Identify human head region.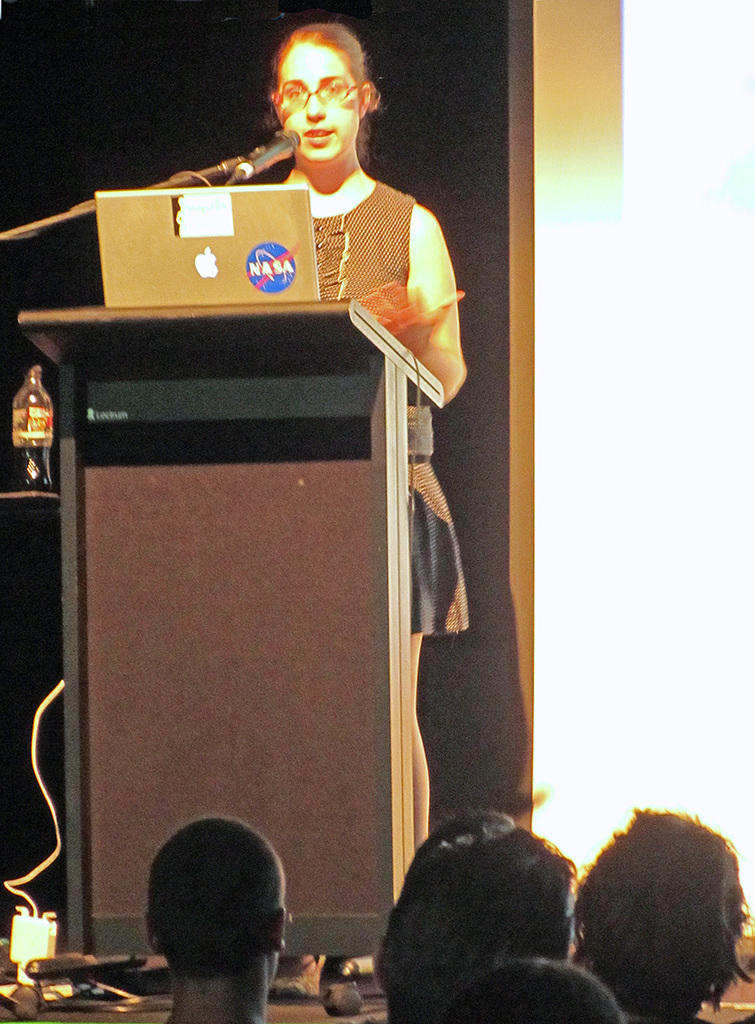
Region: locate(453, 957, 619, 1023).
